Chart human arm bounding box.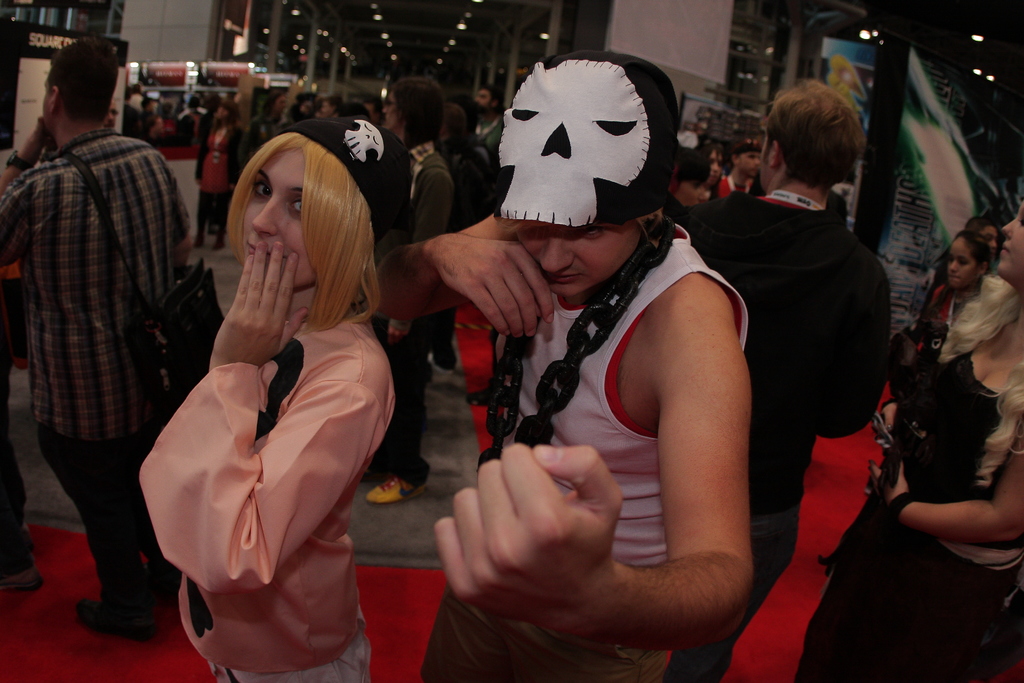
Charted: box=[816, 257, 886, 436].
